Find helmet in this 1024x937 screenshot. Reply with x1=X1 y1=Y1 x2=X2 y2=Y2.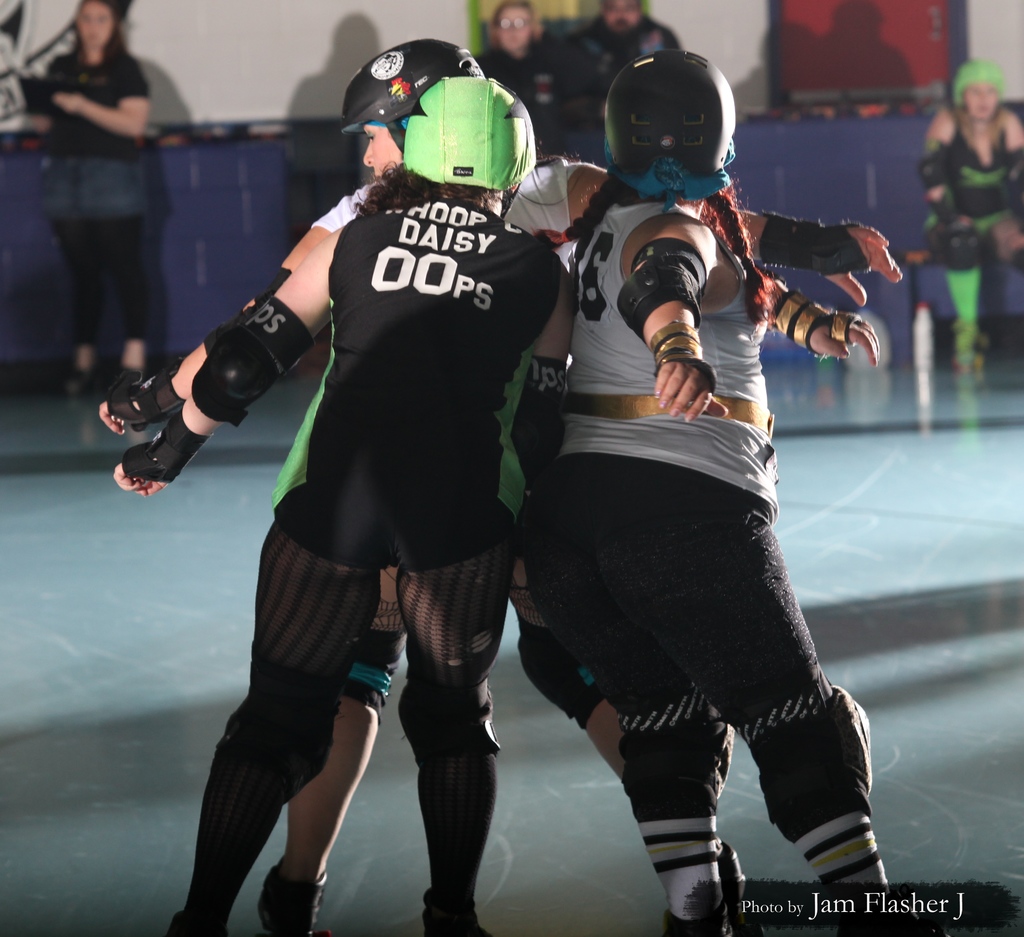
x1=946 y1=54 x2=1009 y2=106.
